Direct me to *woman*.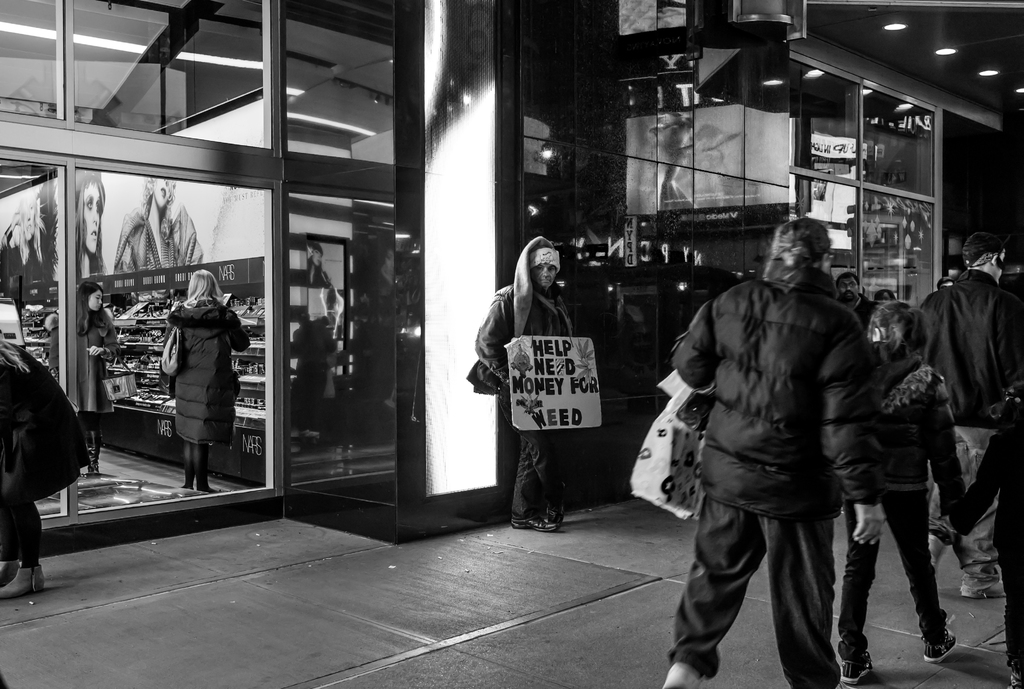
Direction: box(161, 263, 241, 497).
